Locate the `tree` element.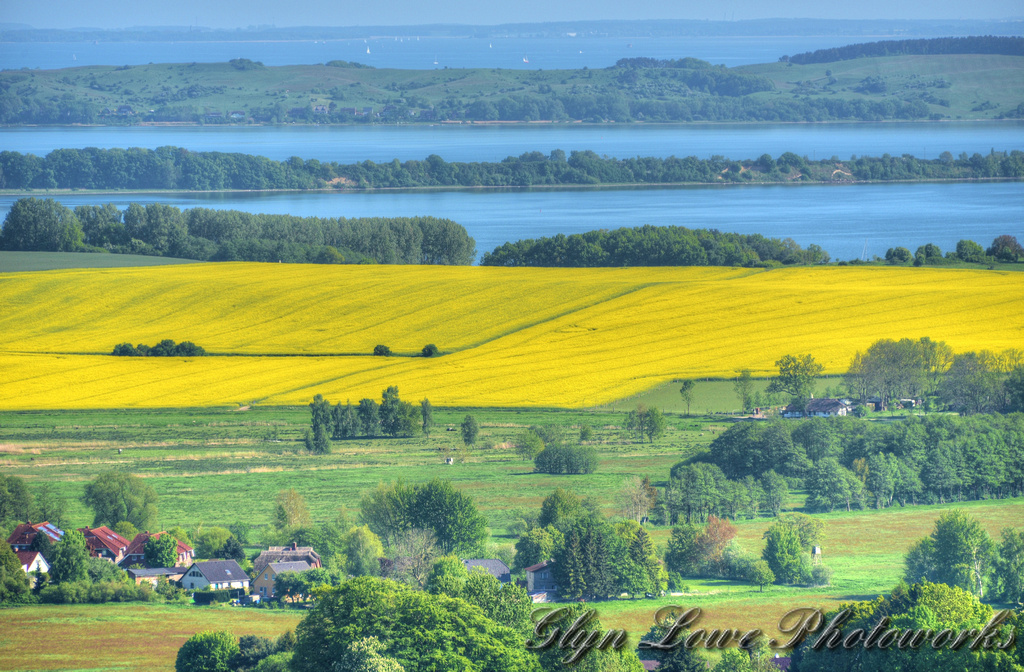
Element bbox: [768, 516, 849, 592].
